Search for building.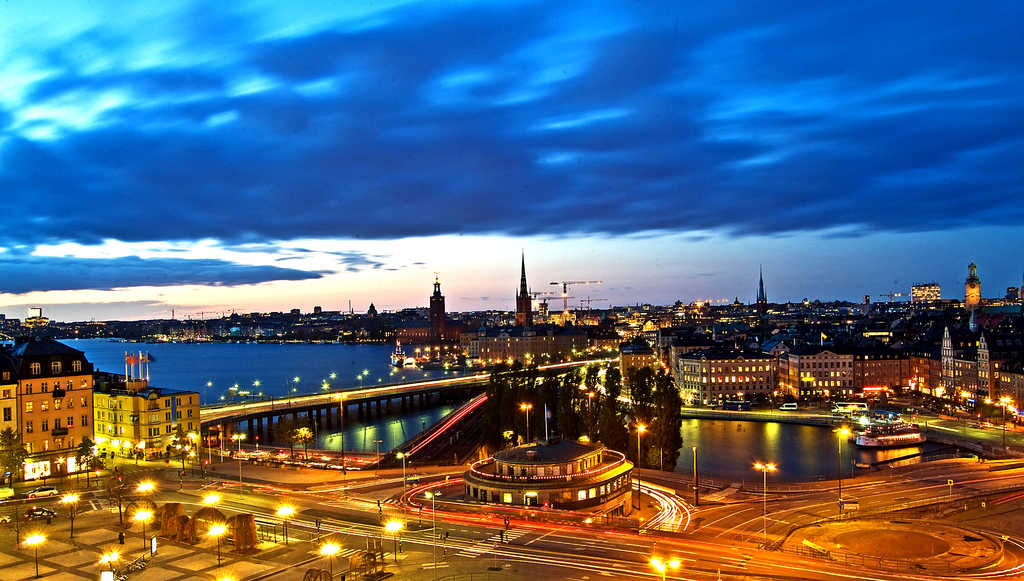
Found at 0, 352, 15, 450.
